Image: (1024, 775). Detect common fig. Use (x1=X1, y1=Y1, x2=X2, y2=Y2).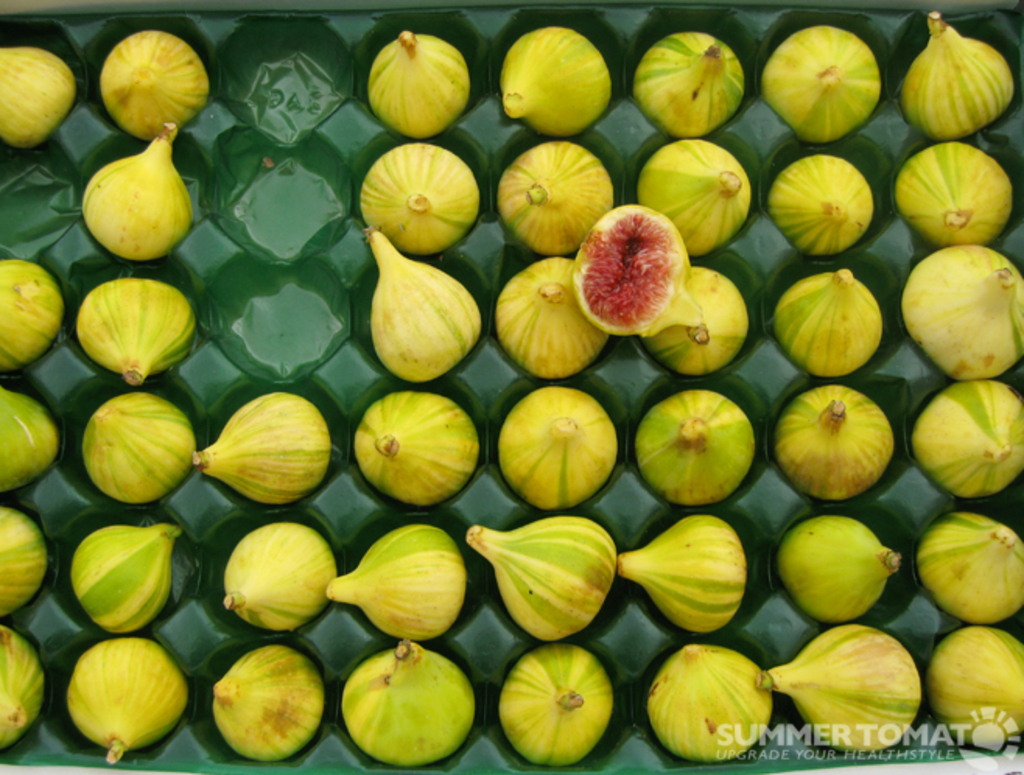
(x1=79, y1=124, x2=191, y2=265).
